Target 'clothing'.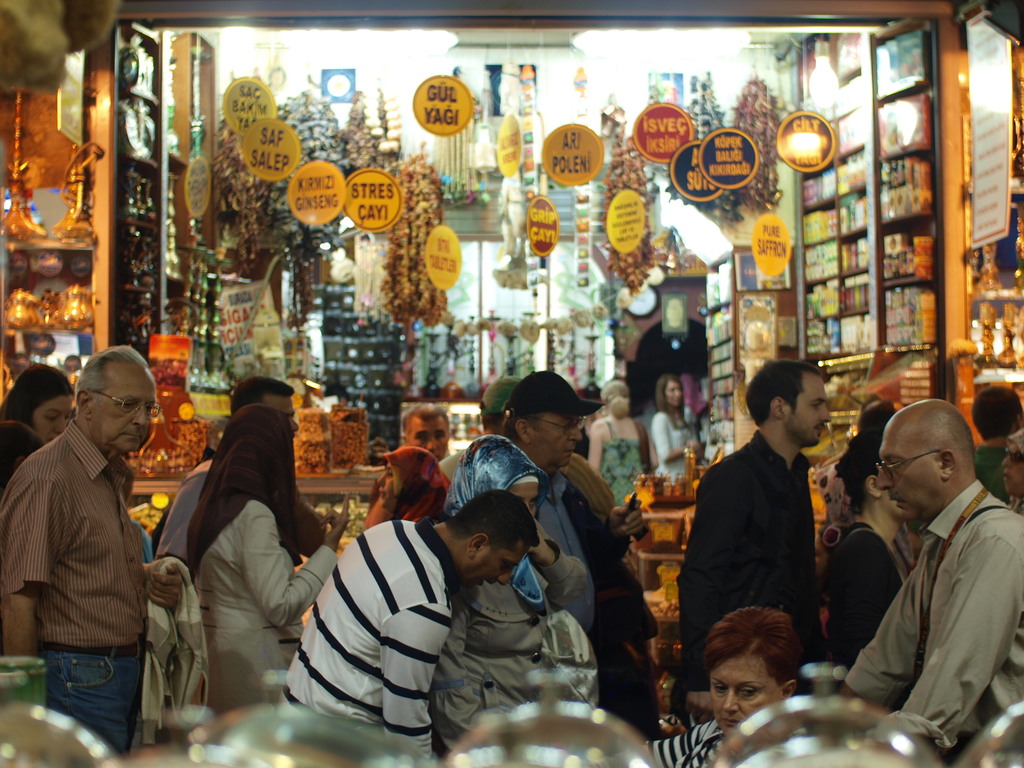
Target region: [844,476,1023,757].
